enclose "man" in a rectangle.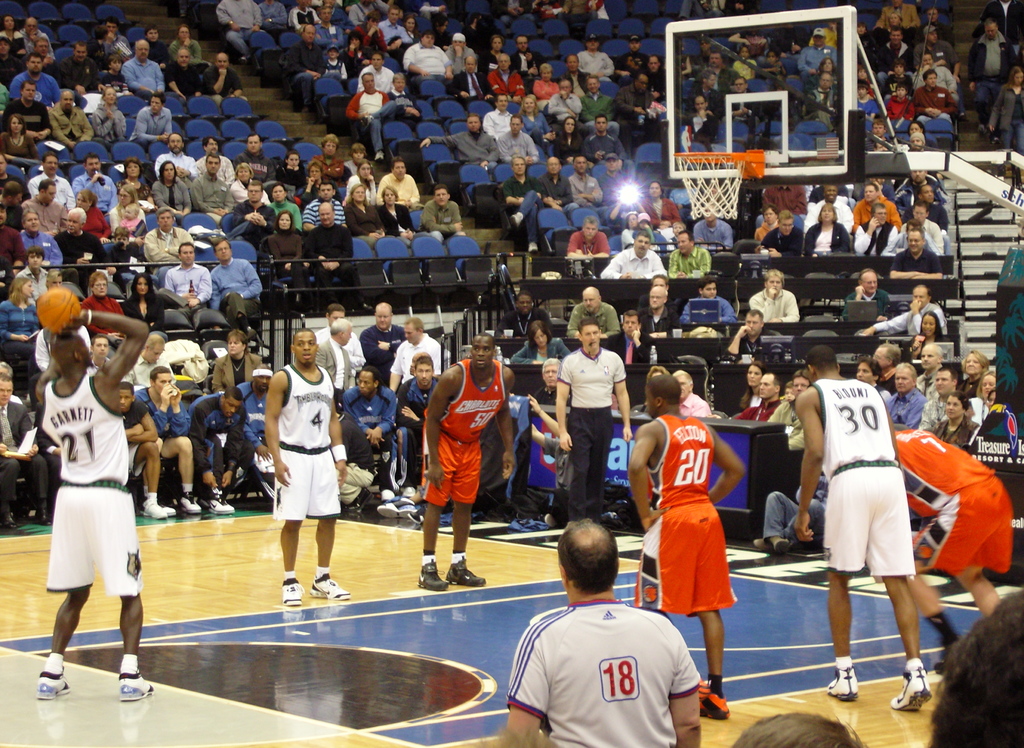
BBox(596, 309, 652, 366).
